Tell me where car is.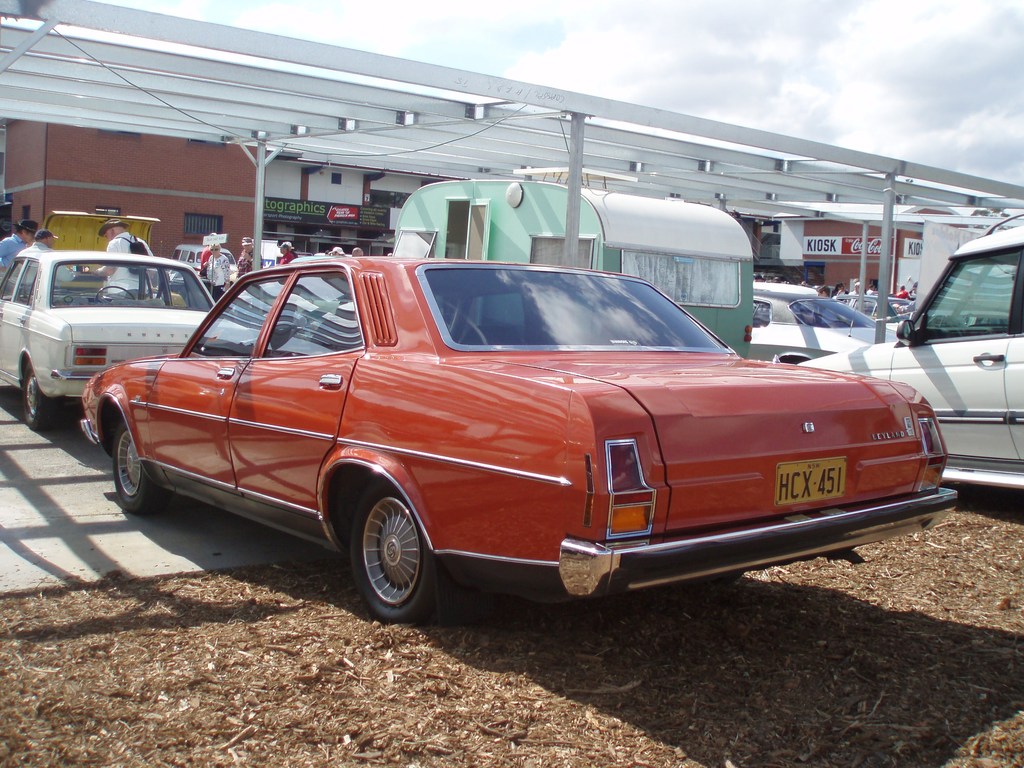
car is at [left=785, top=229, right=1023, bottom=497].
